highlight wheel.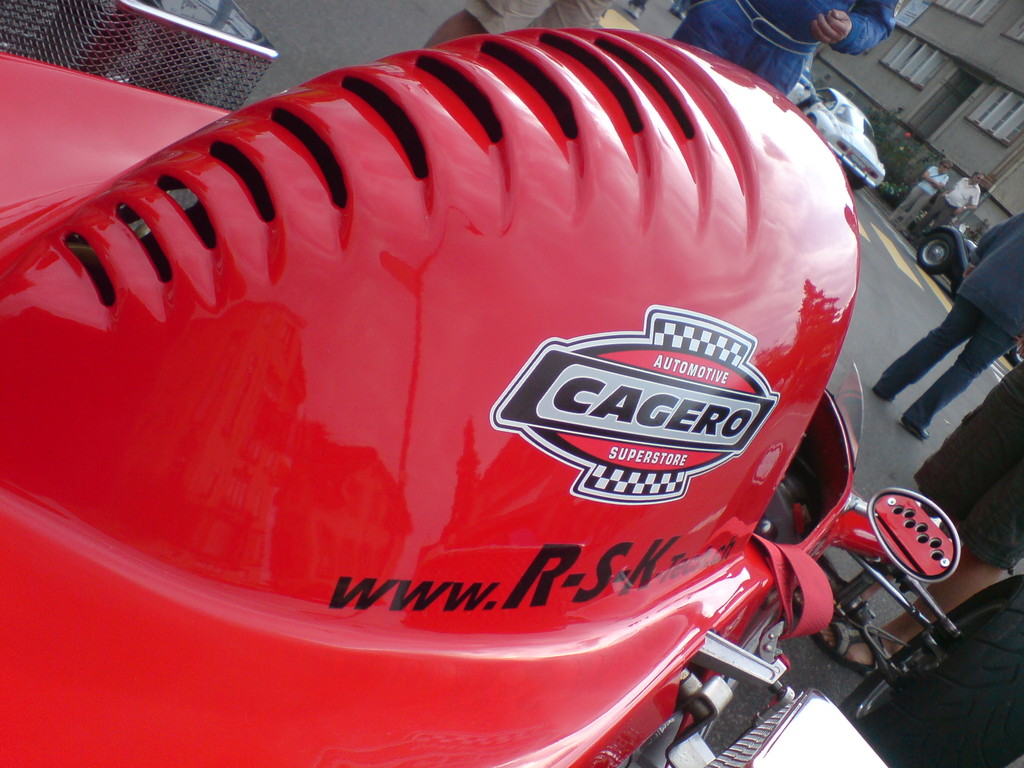
Highlighted region: <region>916, 230, 962, 271</region>.
